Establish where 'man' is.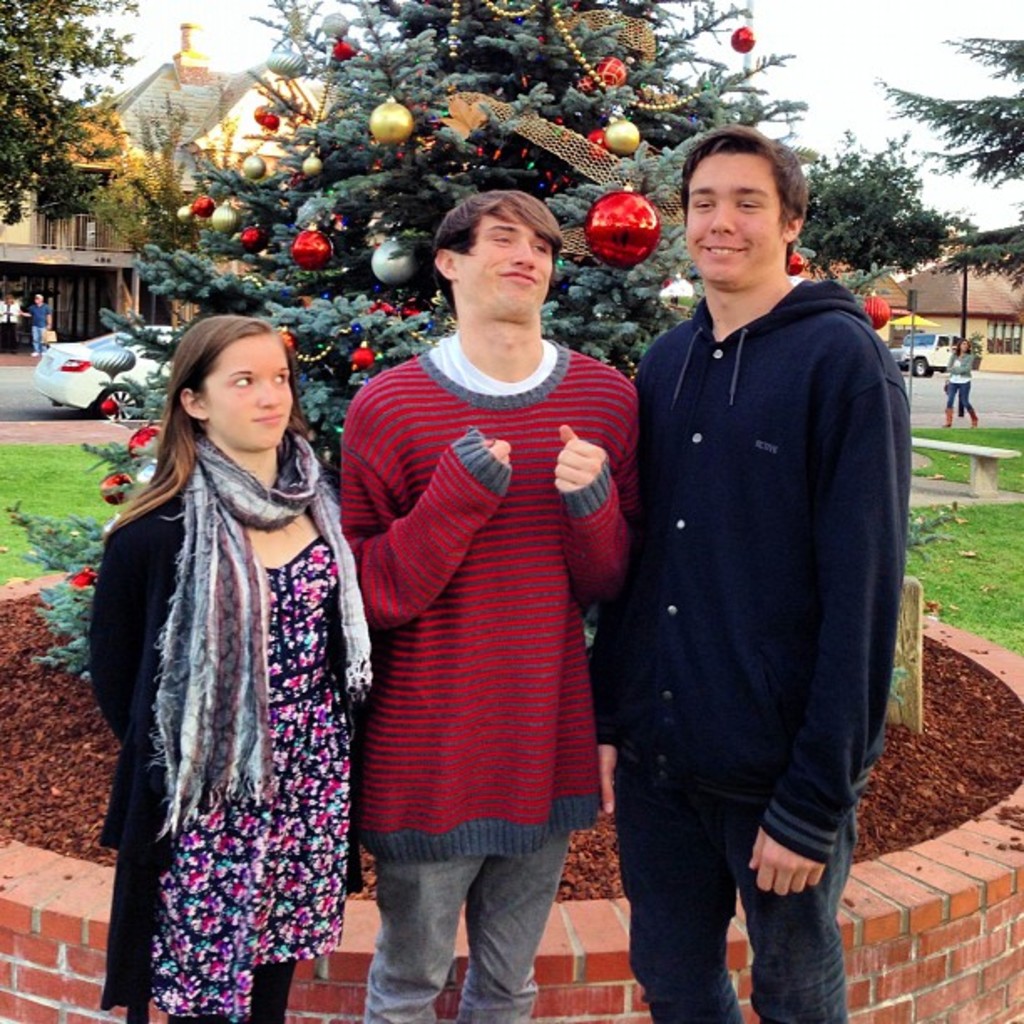
Established at pyautogui.locateOnScreen(343, 177, 639, 1022).
